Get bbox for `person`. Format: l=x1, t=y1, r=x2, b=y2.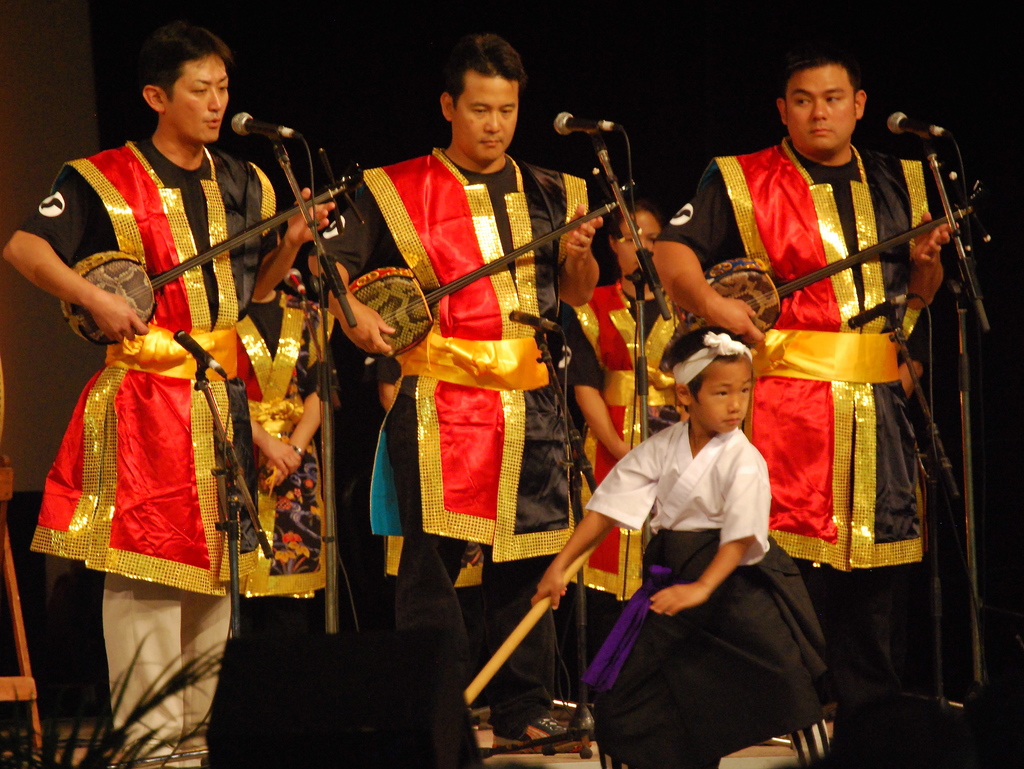
l=233, t=281, r=333, b=749.
